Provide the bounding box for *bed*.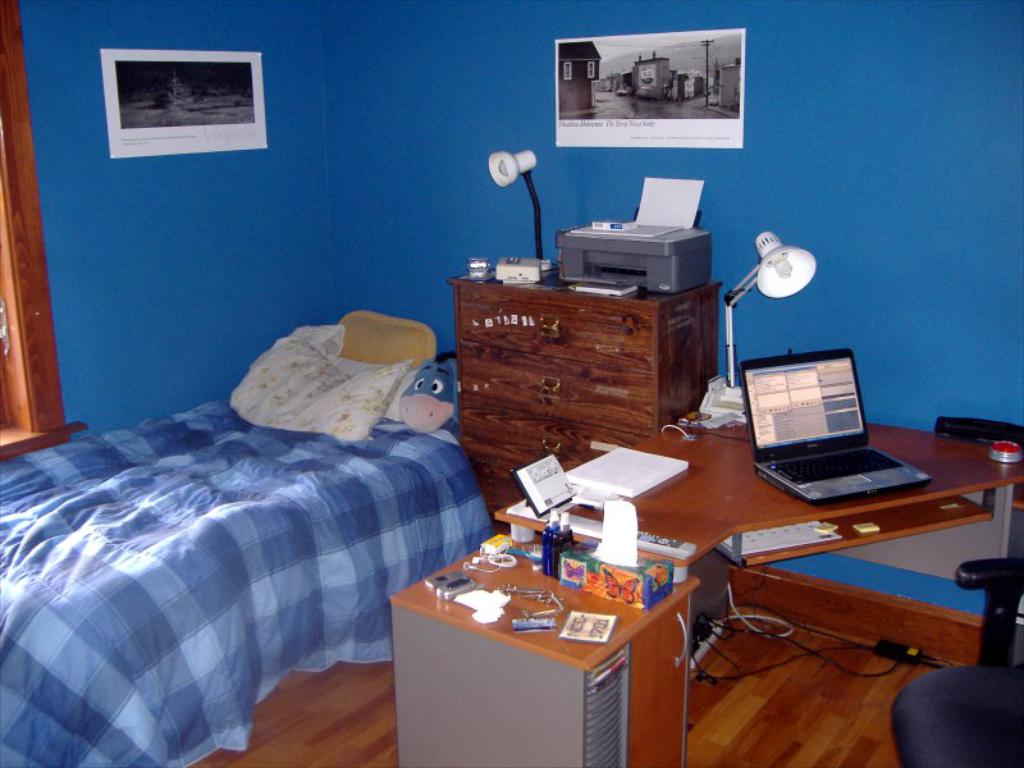
pyautogui.locateOnScreen(15, 256, 500, 756).
